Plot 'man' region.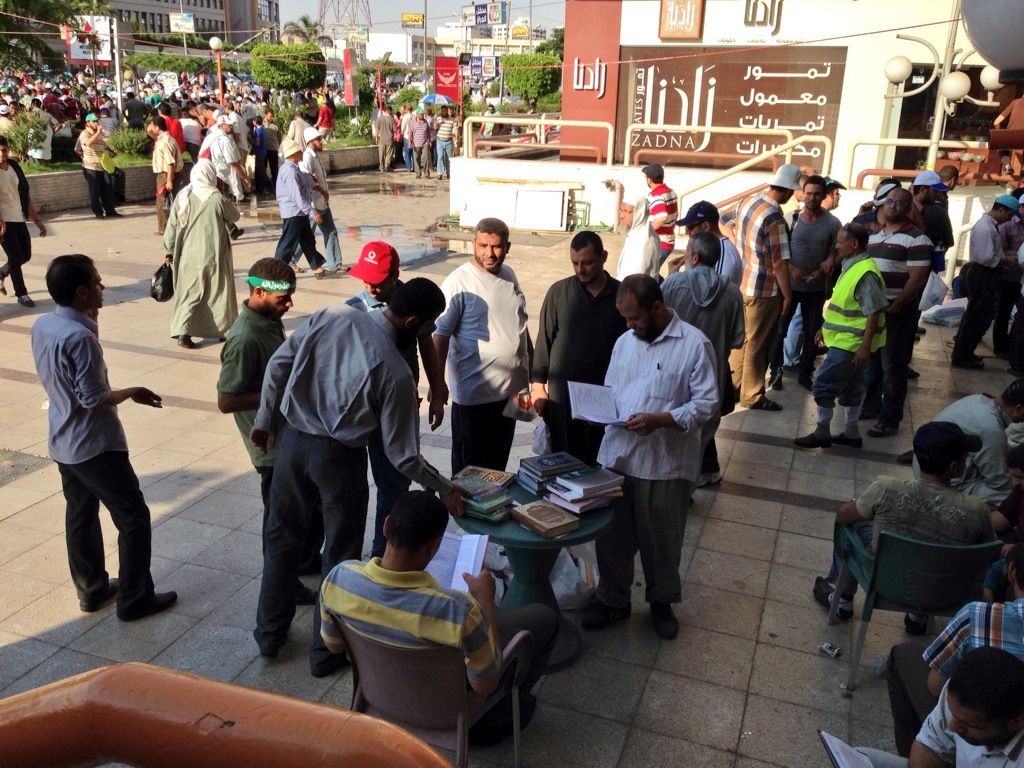
Plotted at BBox(850, 645, 1023, 767).
